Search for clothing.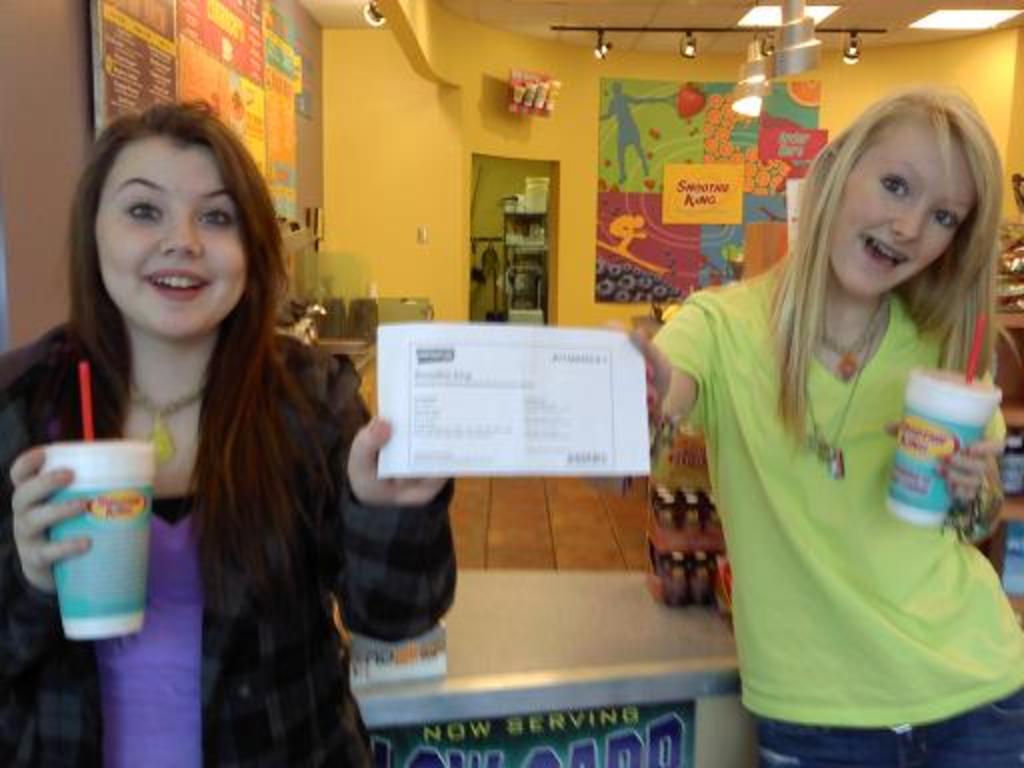
Found at region(682, 196, 1002, 740).
